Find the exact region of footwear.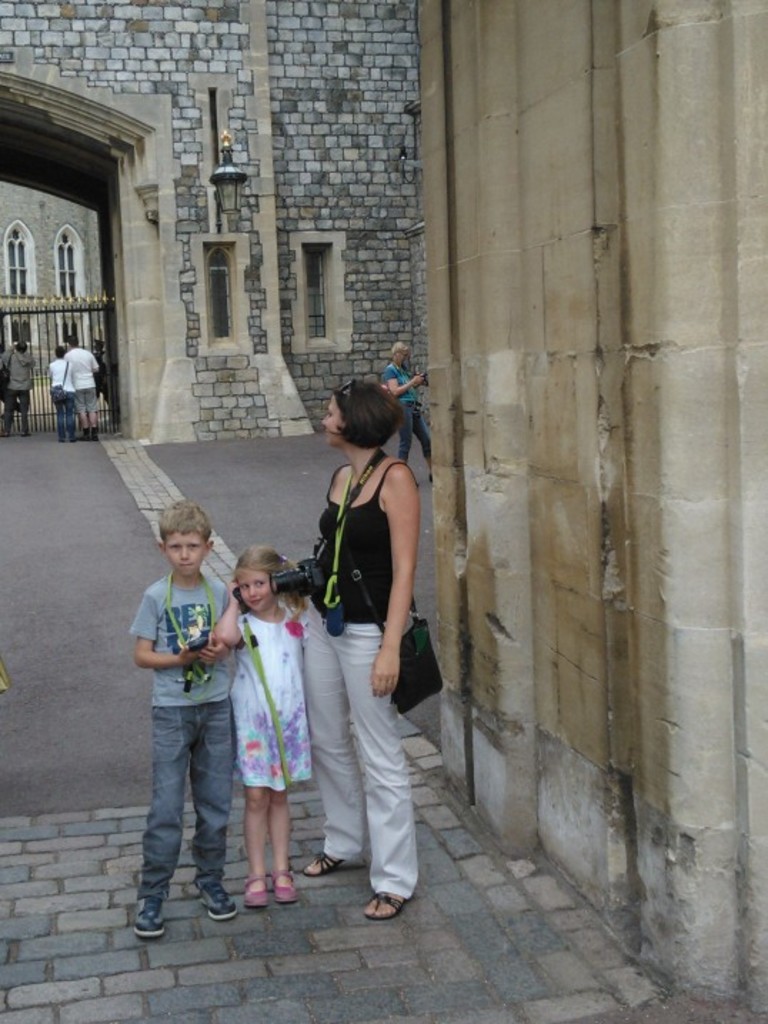
Exact region: bbox=[237, 875, 266, 908].
